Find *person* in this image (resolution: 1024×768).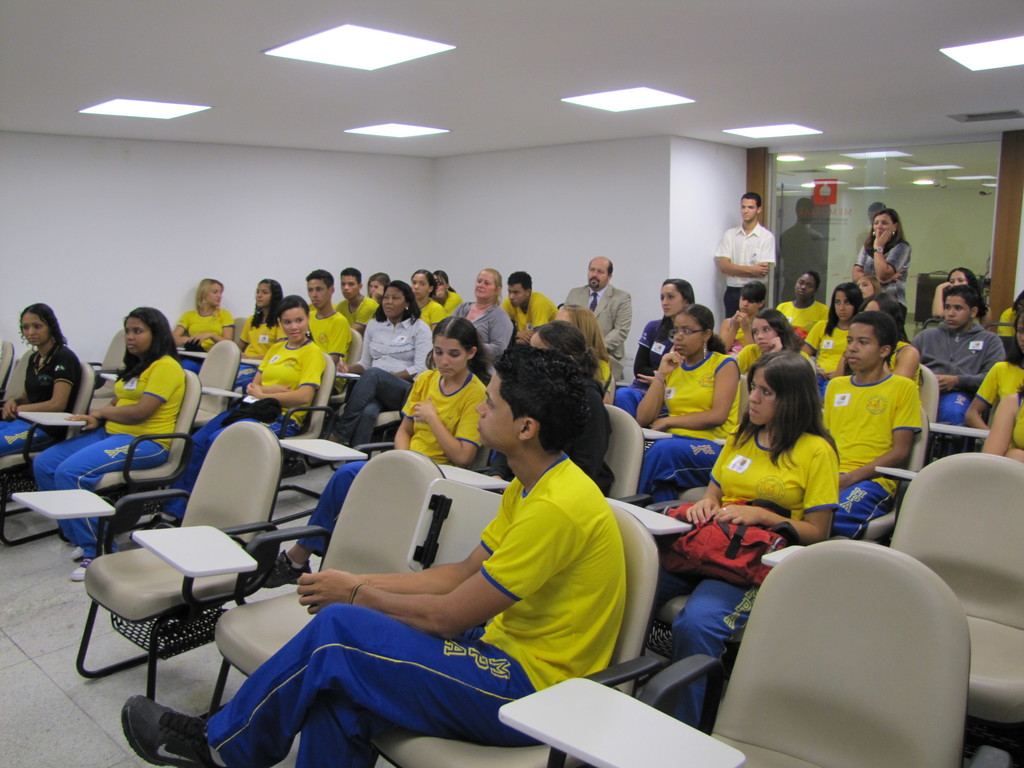
(x1=494, y1=269, x2=556, y2=346).
